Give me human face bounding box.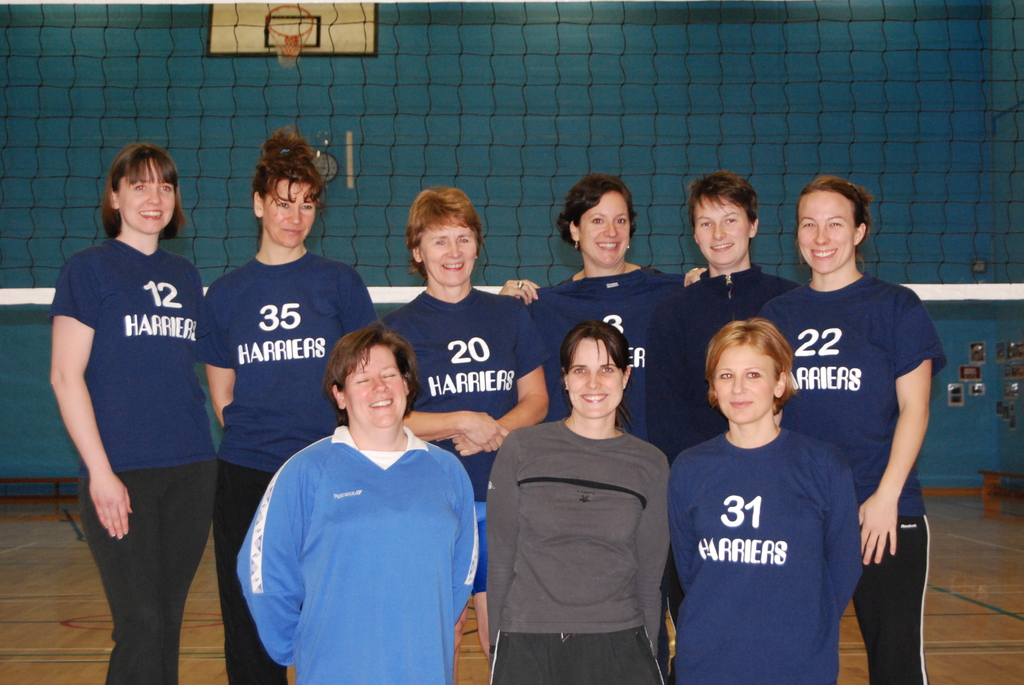
[x1=712, y1=342, x2=777, y2=423].
